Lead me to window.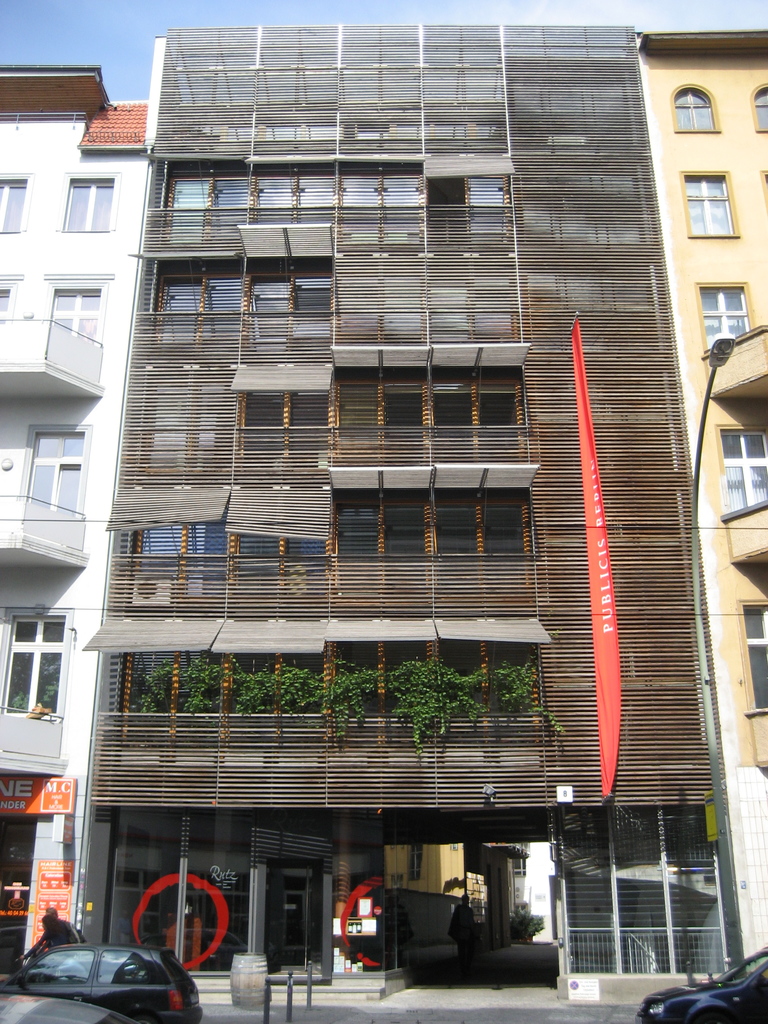
Lead to BBox(760, 168, 767, 205).
